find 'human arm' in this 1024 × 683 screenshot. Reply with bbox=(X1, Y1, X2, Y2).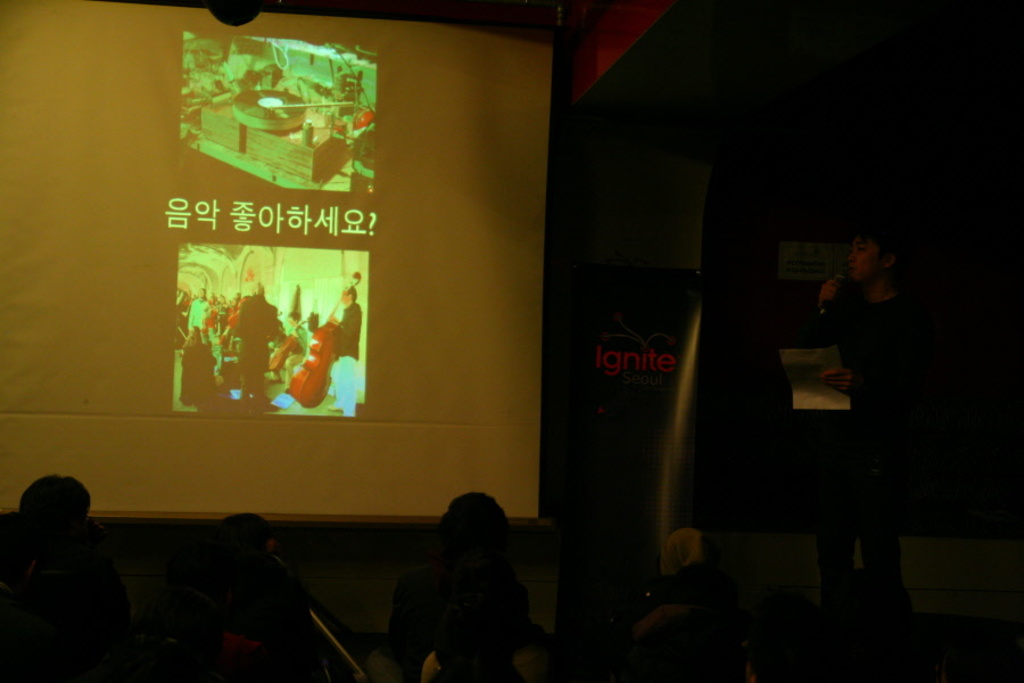
bbox=(818, 369, 894, 395).
